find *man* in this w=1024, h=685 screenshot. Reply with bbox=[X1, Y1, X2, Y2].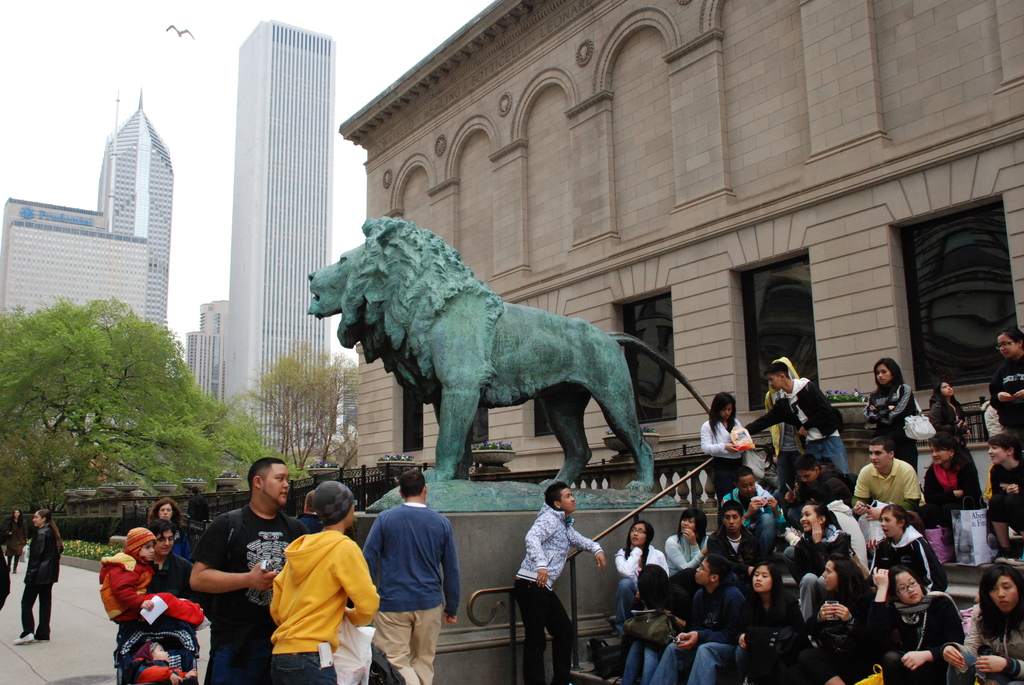
bbox=[266, 482, 383, 684].
